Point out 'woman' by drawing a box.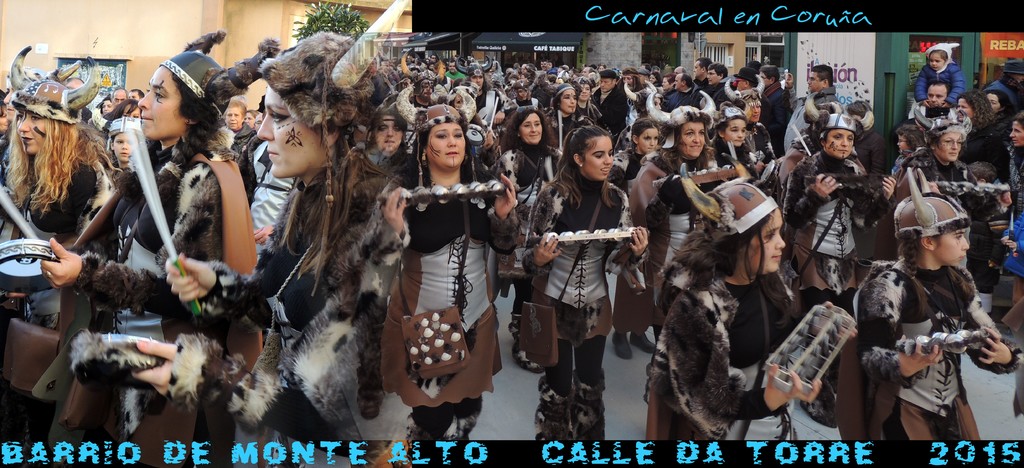
{"left": 648, "top": 72, "right": 660, "bottom": 85}.
